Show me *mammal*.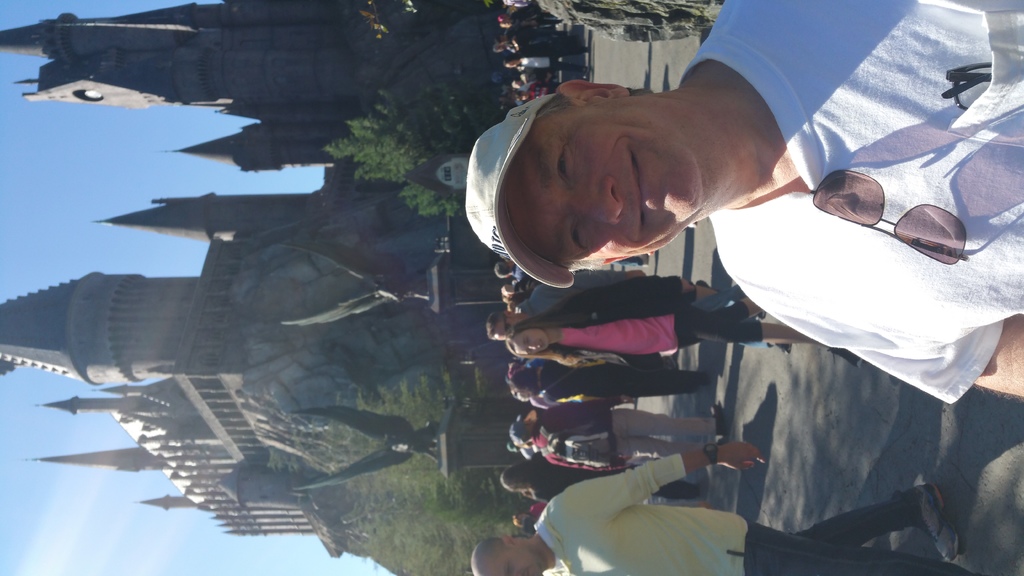
*mammal* is here: bbox(456, 0, 1023, 397).
